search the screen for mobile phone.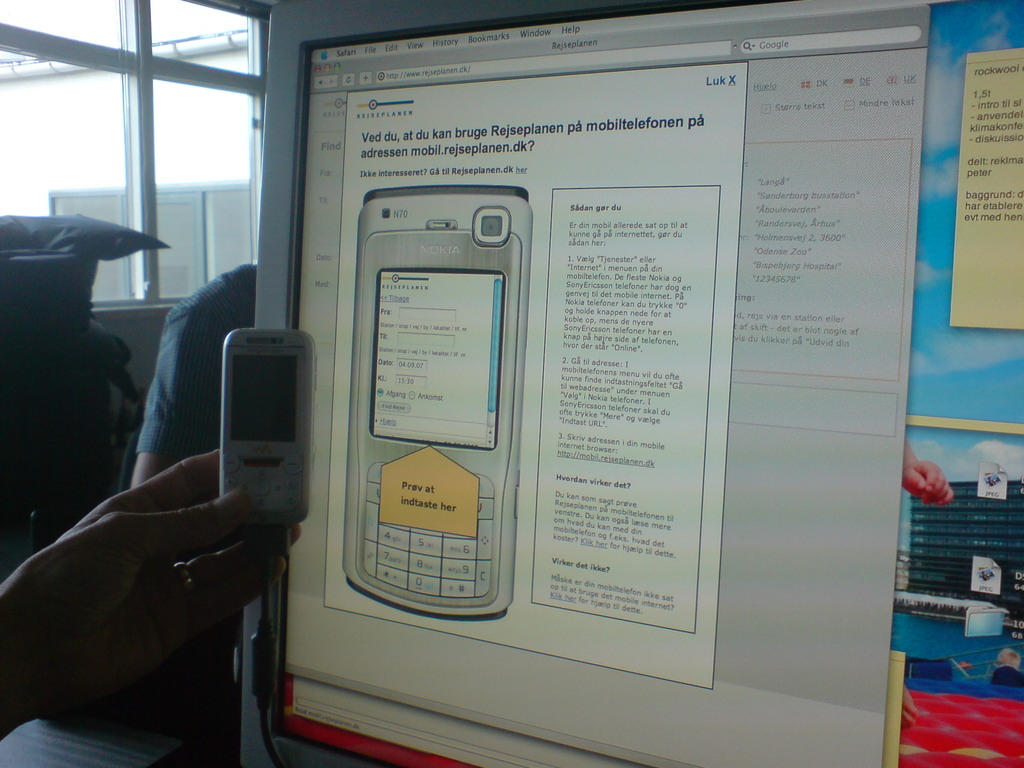
Found at (343,187,535,623).
